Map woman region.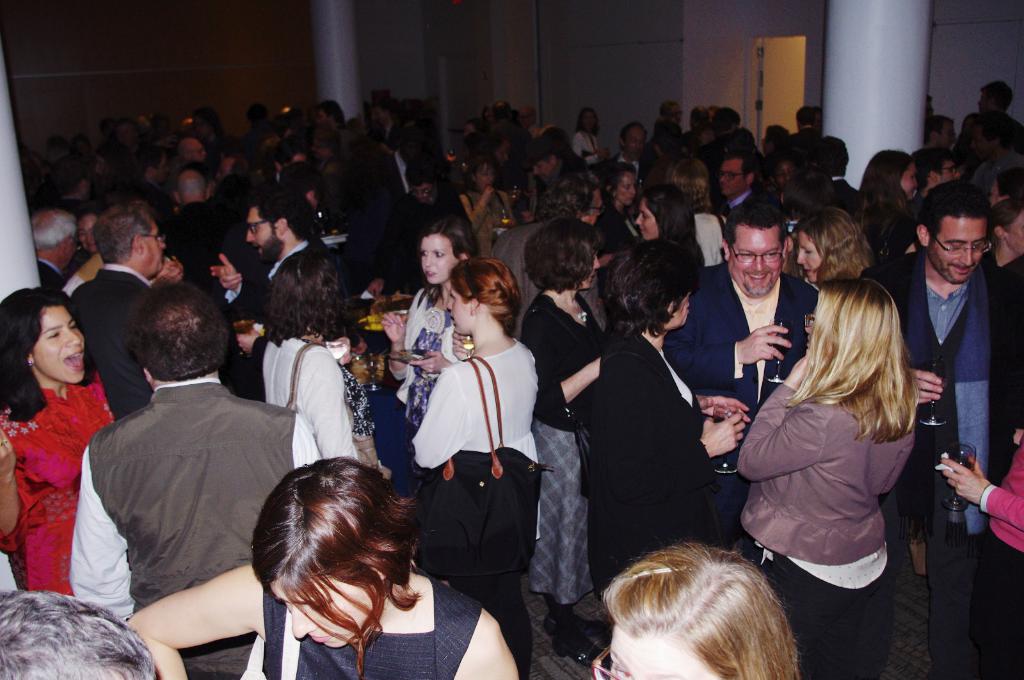
Mapped to l=0, t=286, r=120, b=597.
